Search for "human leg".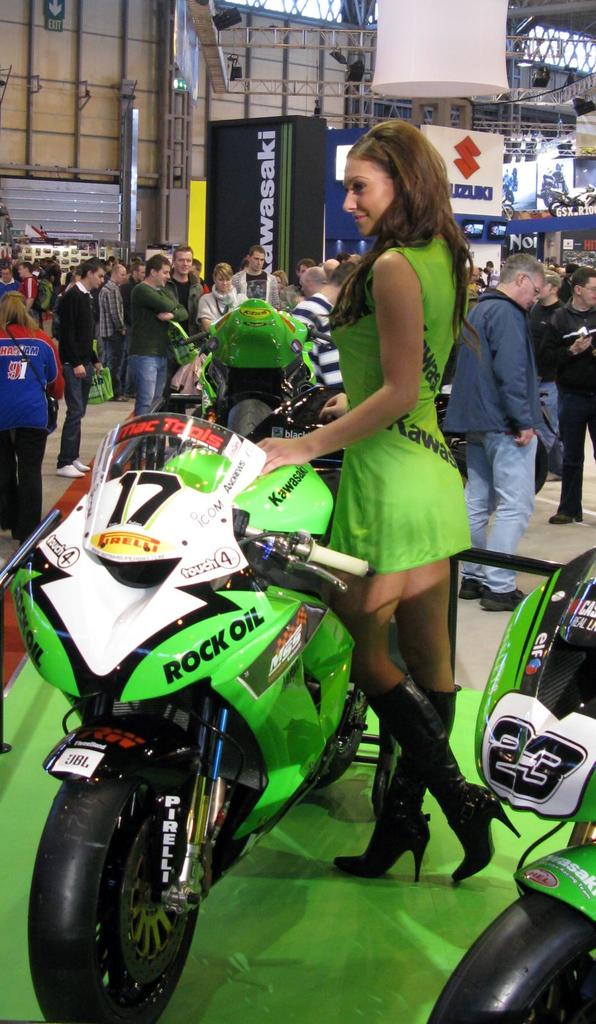
Found at [x1=493, y1=421, x2=535, y2=599].
